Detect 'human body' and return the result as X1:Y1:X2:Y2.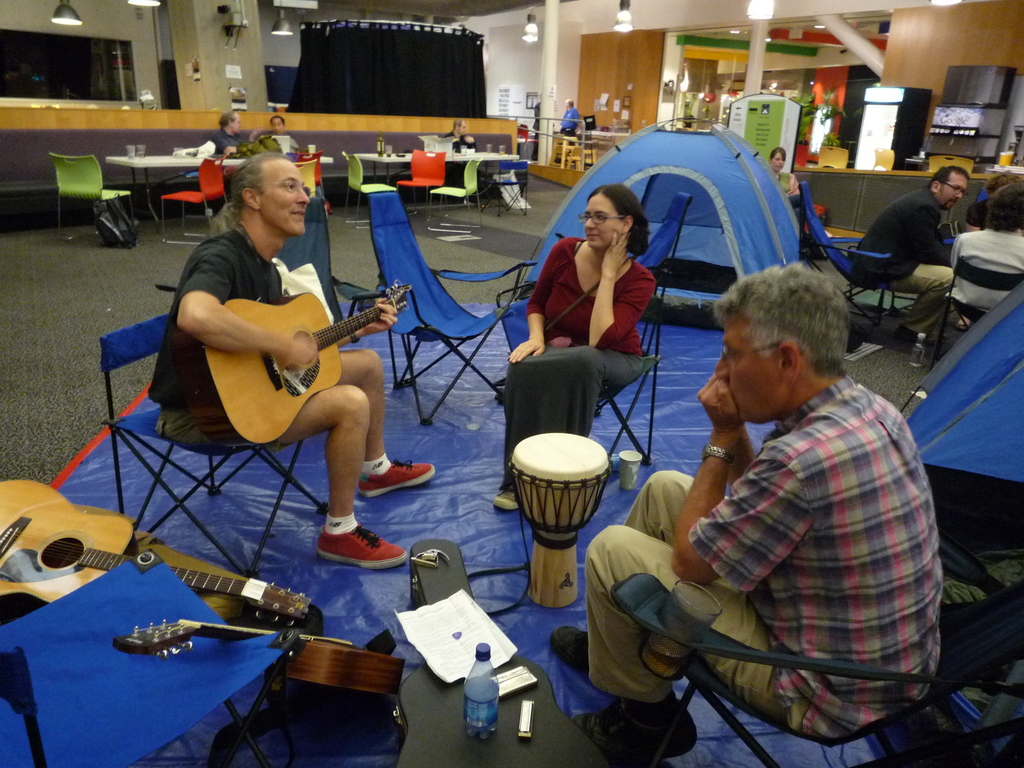
216:111:246:152.
